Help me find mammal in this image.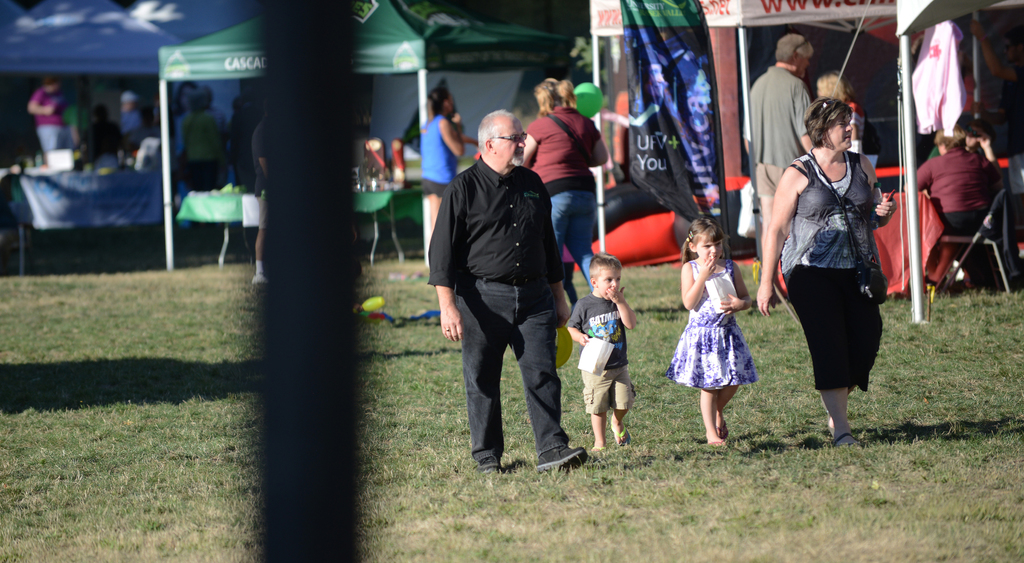
Found it: box=[420, 88, 465, 223].
